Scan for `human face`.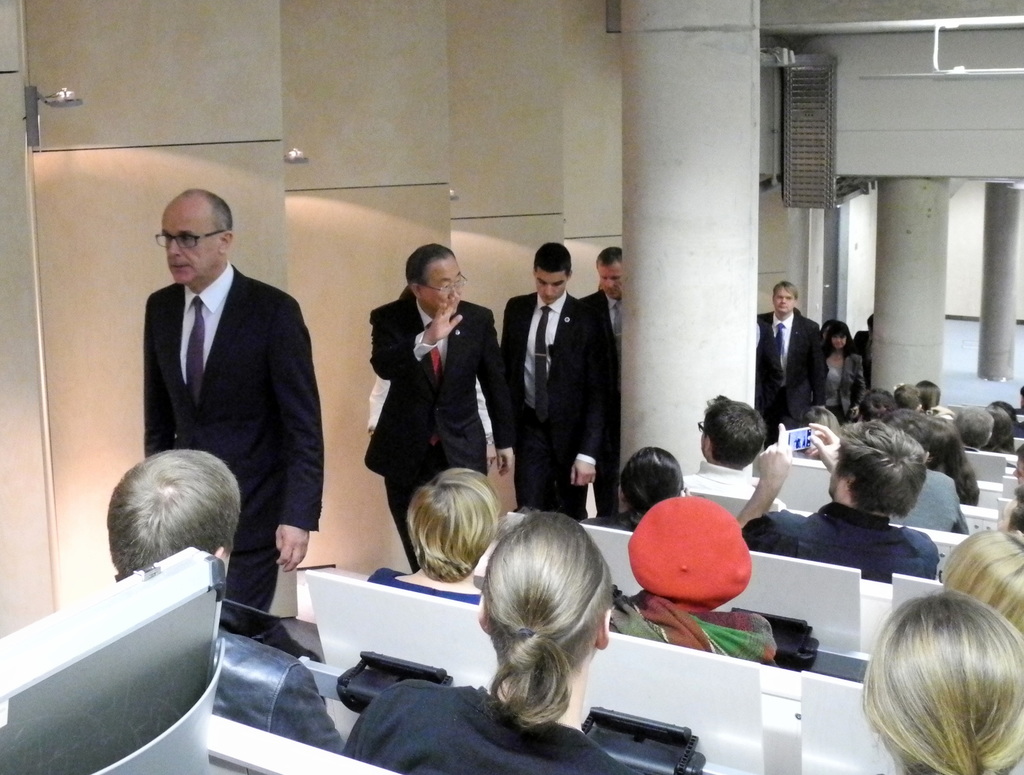
Scan result: Rect(419, 258, 464, 317).
